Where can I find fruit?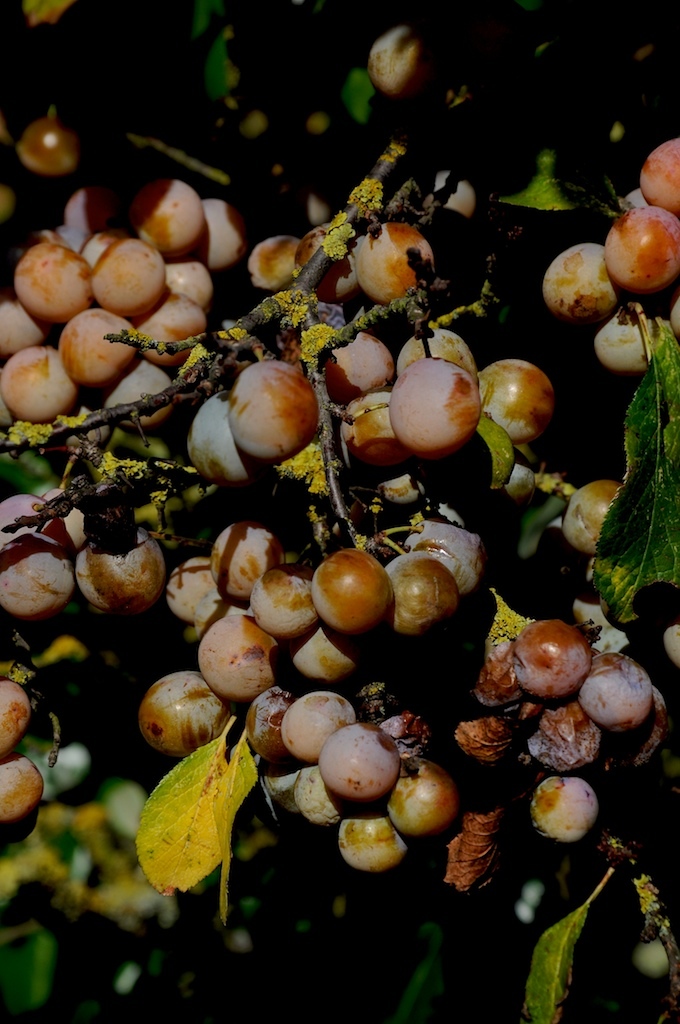
You can find it at bbox=[0, 749, 48, 846].
